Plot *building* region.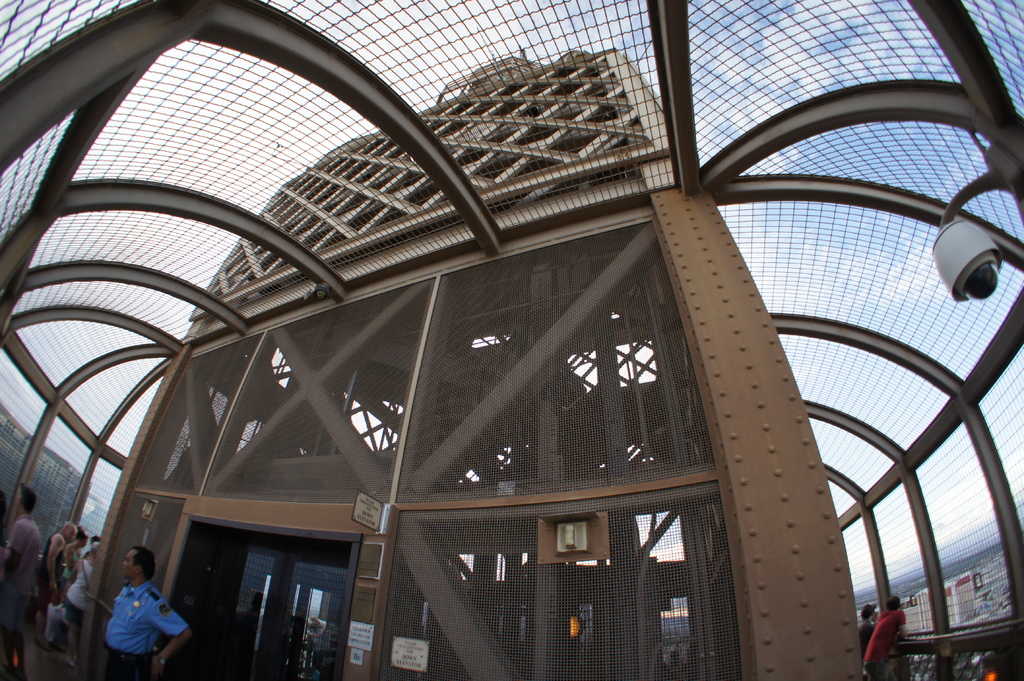
Plotted at locate(0, 403, 81, 561).
